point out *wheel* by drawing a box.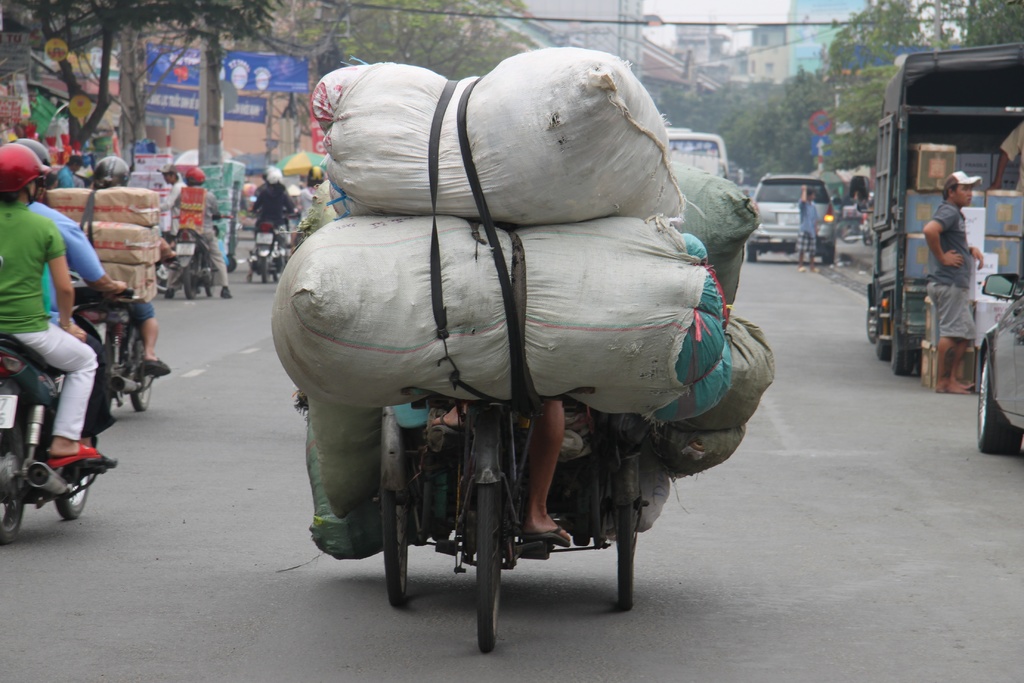
616/497/635/606.
